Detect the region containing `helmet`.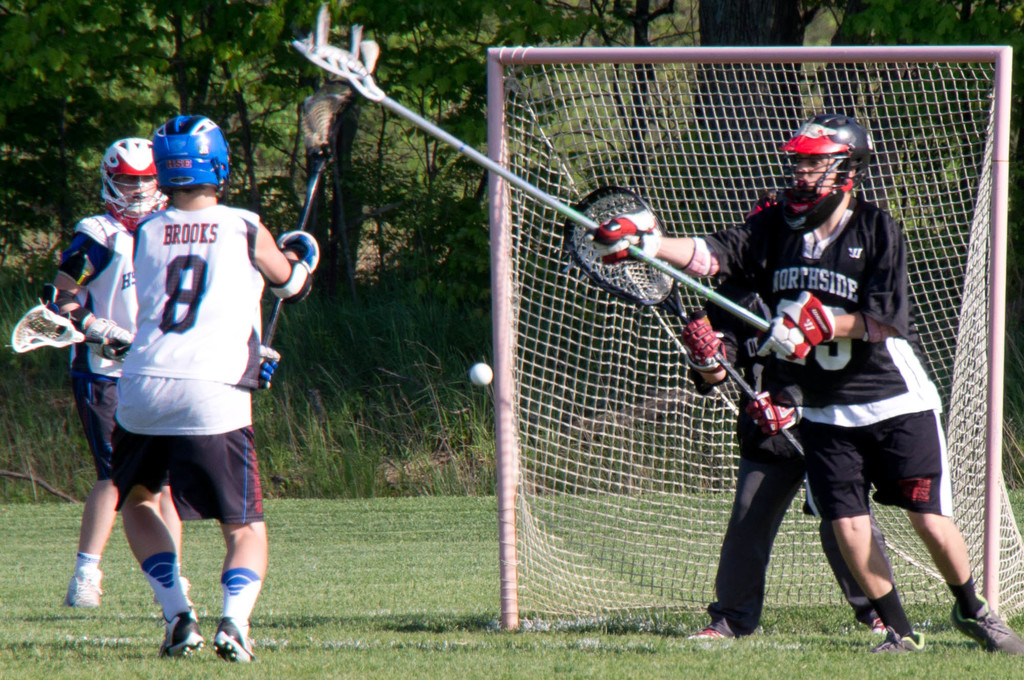
locate(796, 116, 874, 213).
